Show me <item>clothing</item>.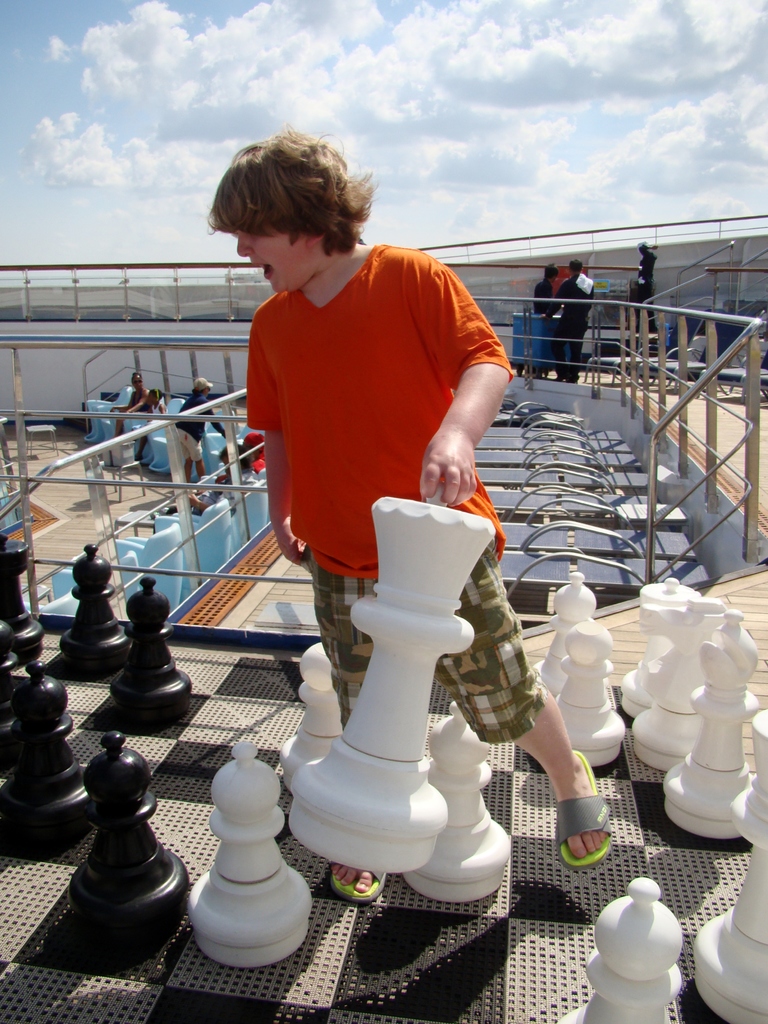
<item>clothing</item> is here: [x1=113, y1=378, x2=159, y2=421].
